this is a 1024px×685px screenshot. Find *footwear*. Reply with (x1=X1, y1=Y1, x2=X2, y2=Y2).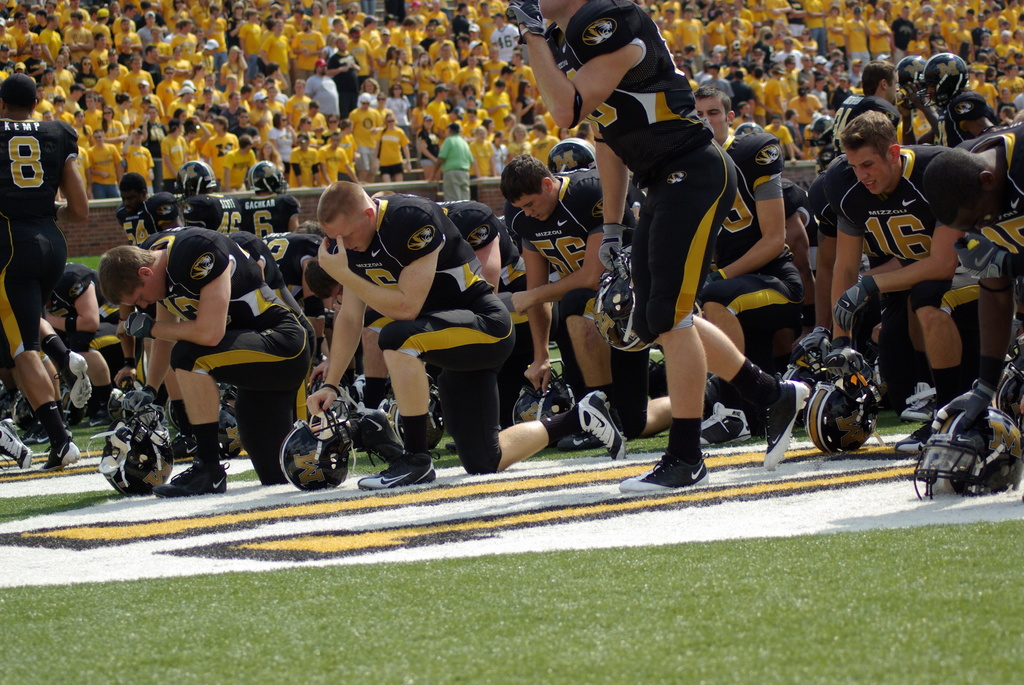
(x1=35, y1=439, x2=83, y2=473).
